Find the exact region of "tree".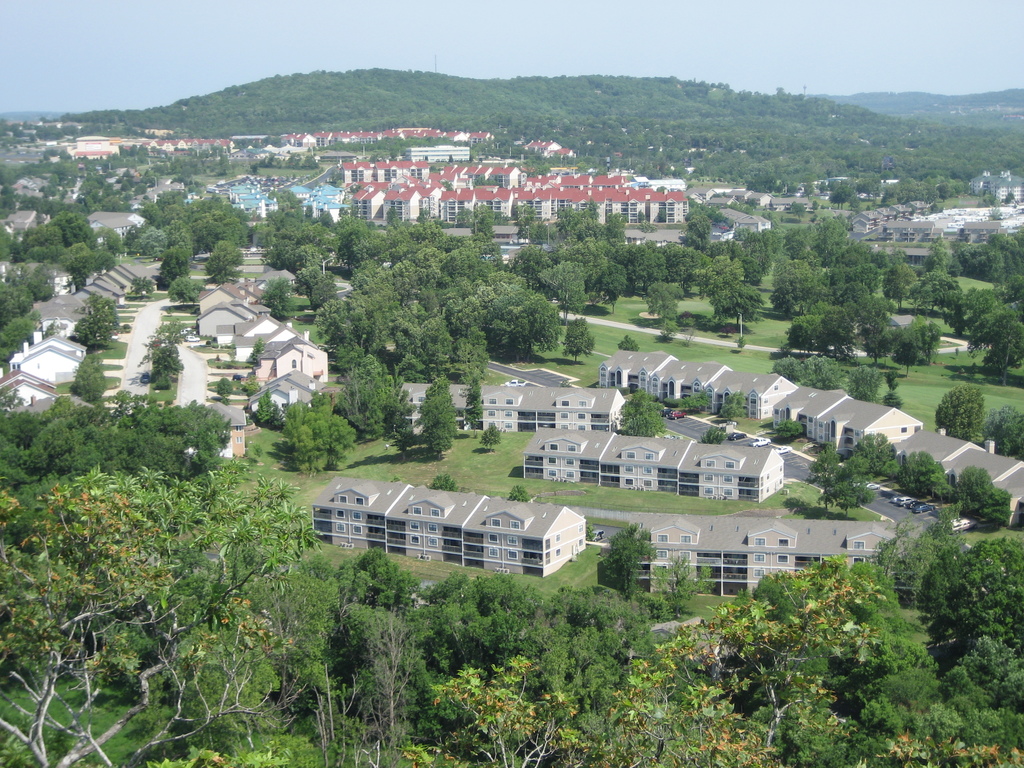
Exact region: pyautogui.locateOnScreen(54, 236, 112, 283).
